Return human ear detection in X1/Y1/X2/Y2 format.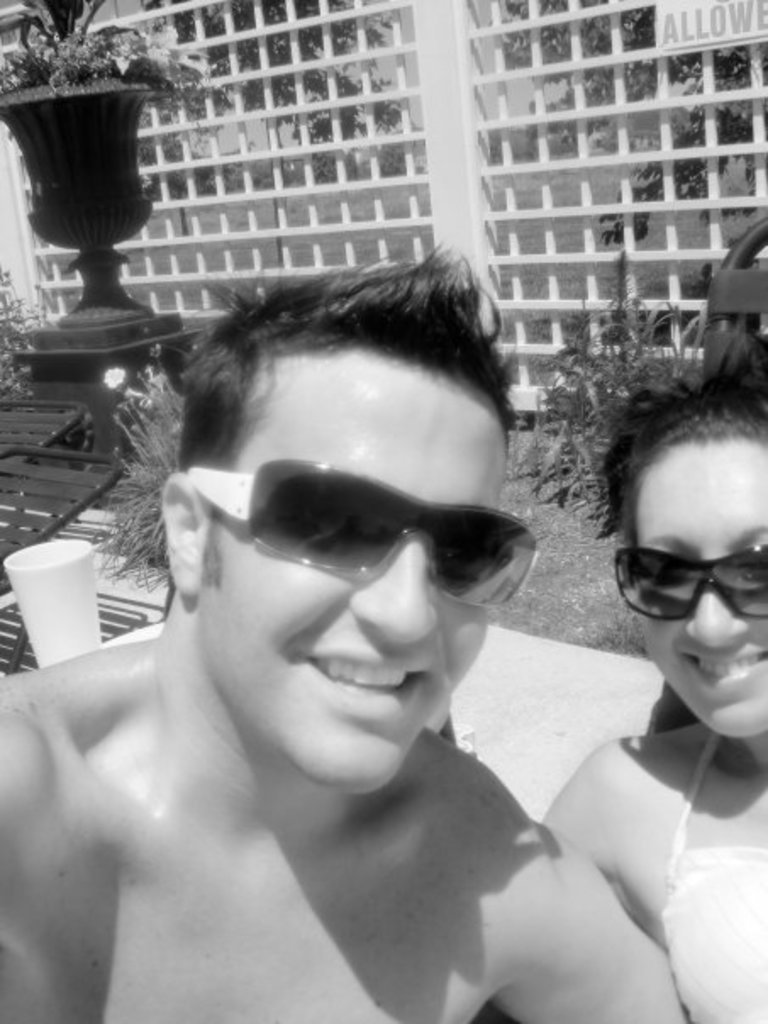
161/475/220/605.
